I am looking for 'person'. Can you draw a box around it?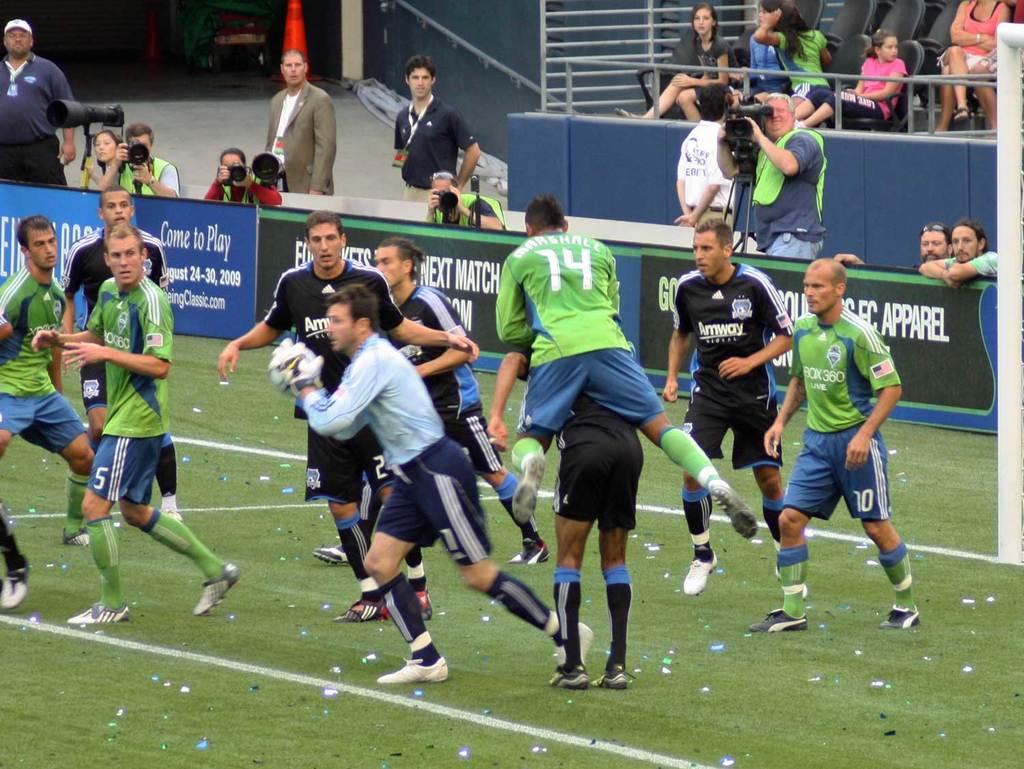
Sure, the bounding box is (left=918, top=227, right=952, bottom=262).
